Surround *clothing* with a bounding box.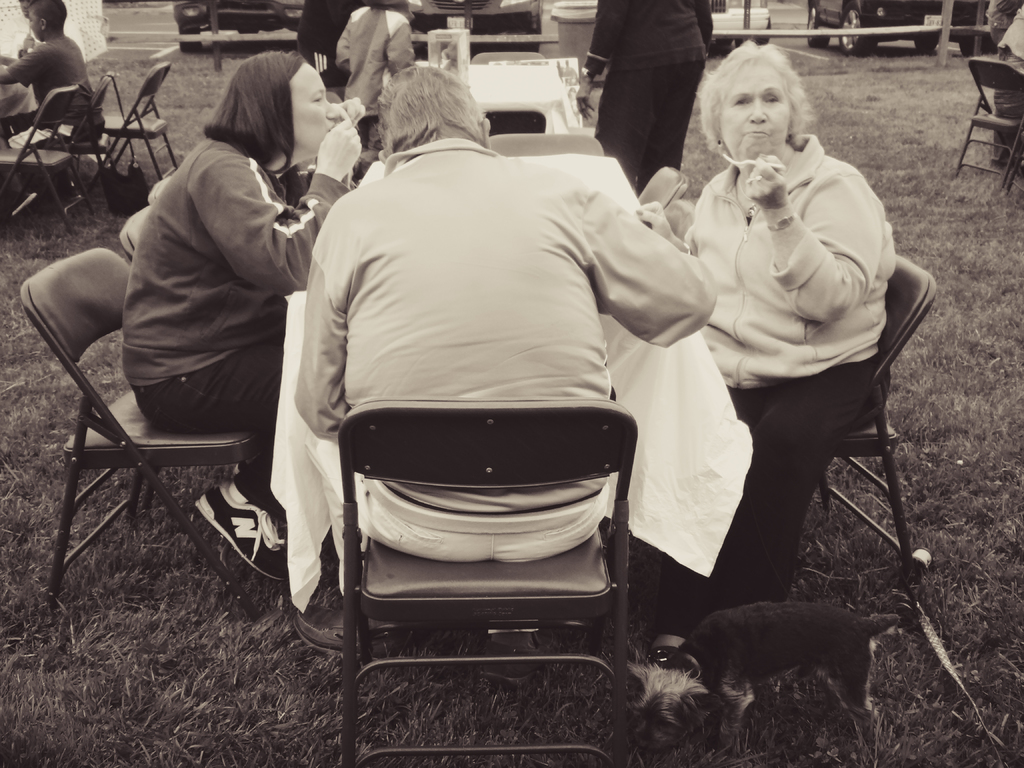
rect(123, 137, 351, 523).
